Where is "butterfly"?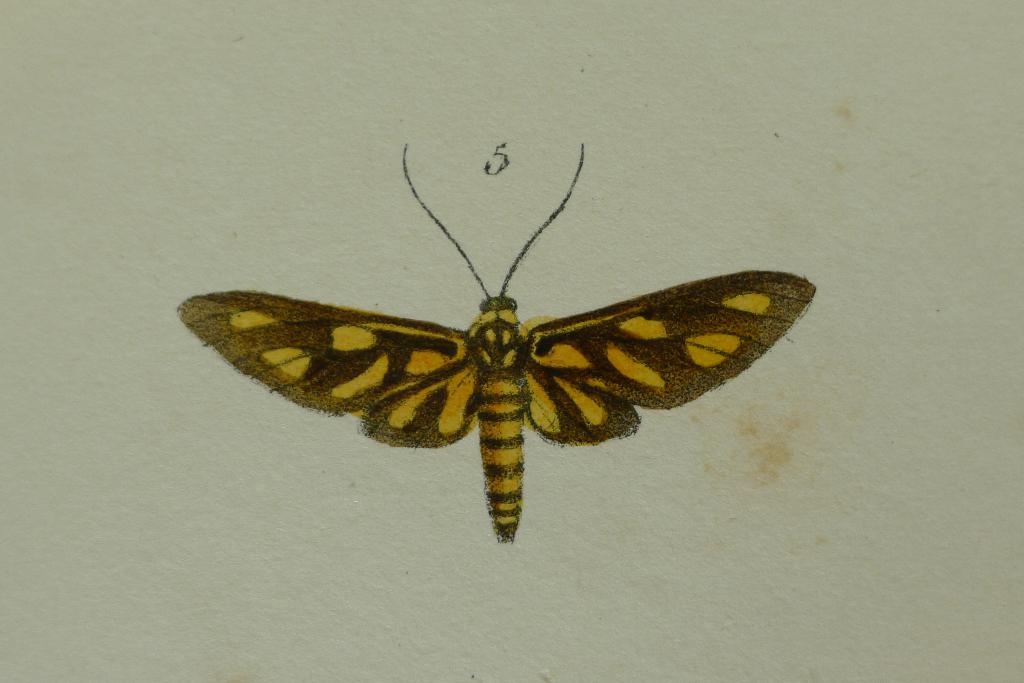
(175, 138, 823, 544).
